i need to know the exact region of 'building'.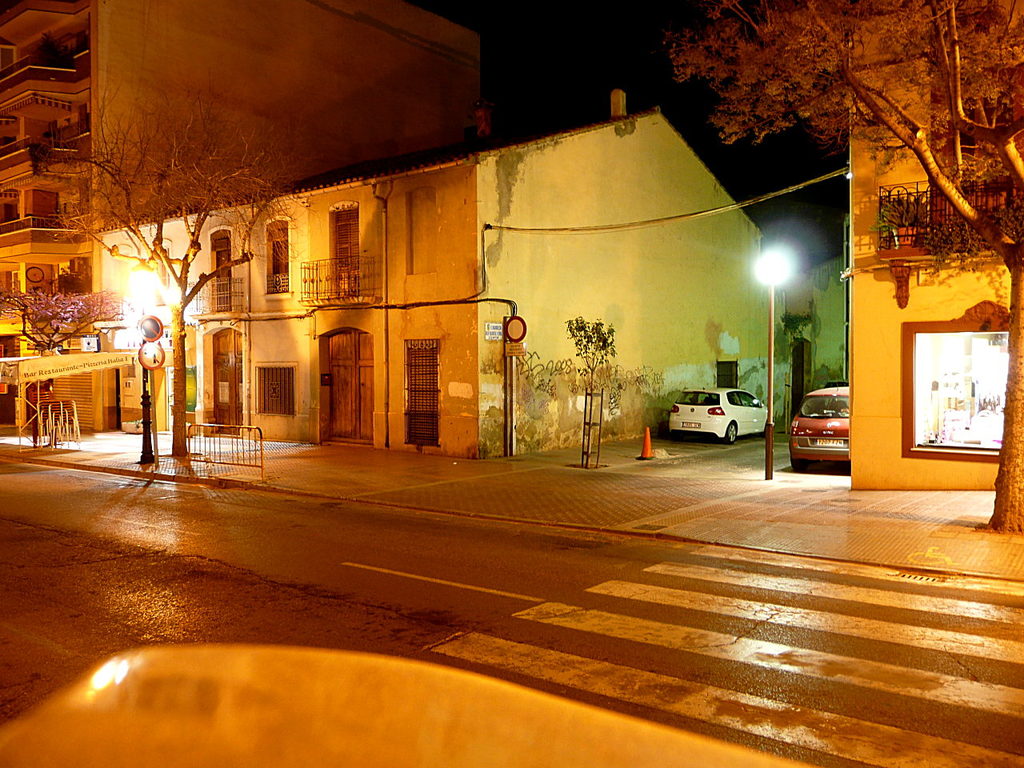
Region: l=97, t=94, r=794, b=462.
